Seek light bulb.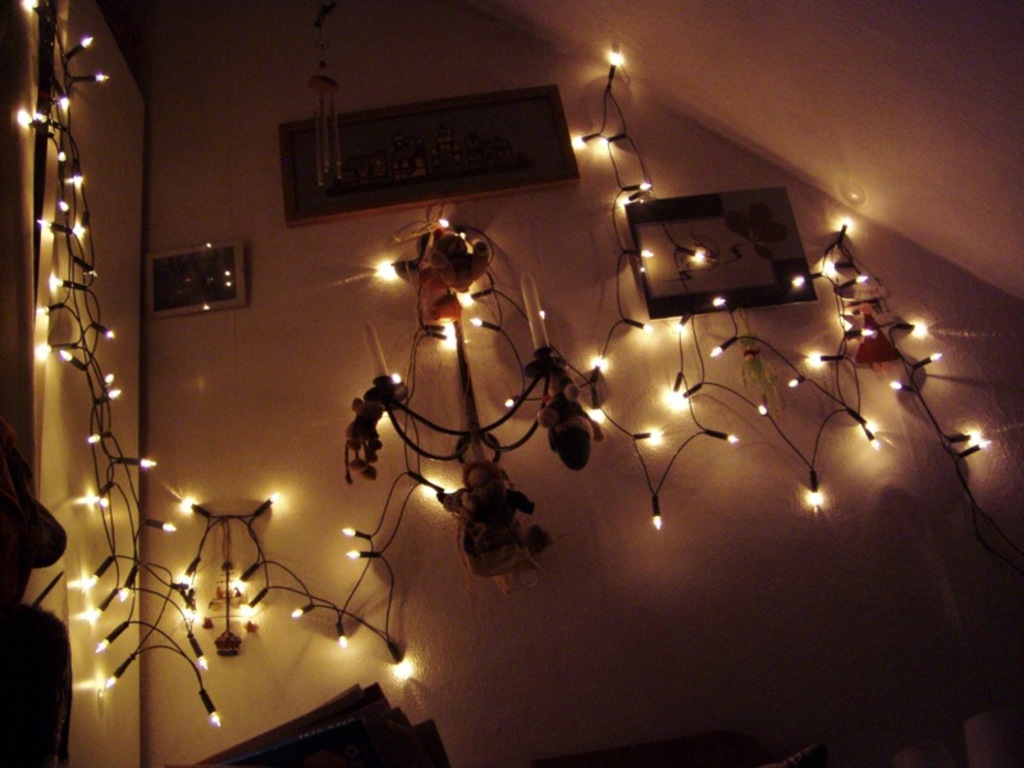
region(465, 291, 494, 305).
